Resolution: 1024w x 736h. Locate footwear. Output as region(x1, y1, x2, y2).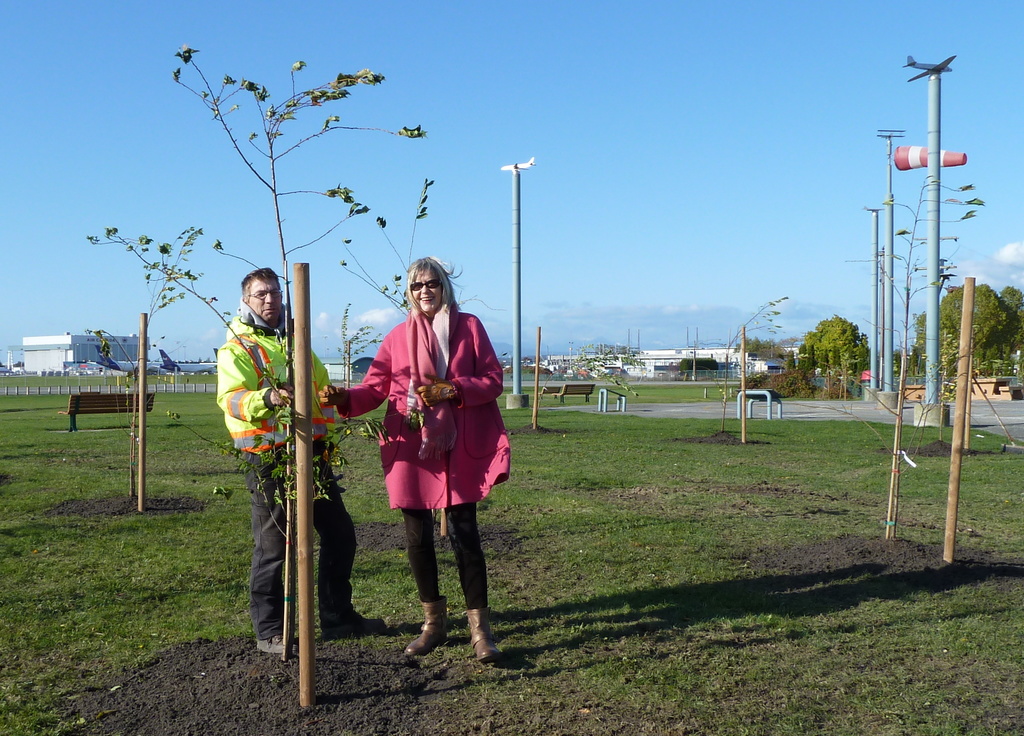
region(262, 632, 301, 651).
